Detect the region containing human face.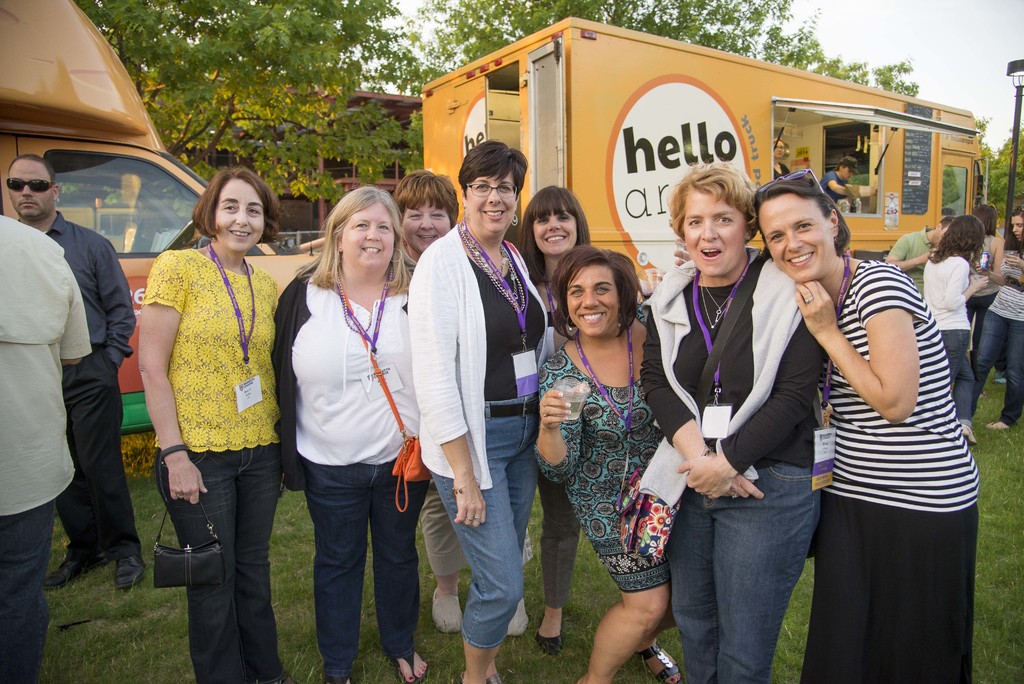
(755, 197, 833, 281).
